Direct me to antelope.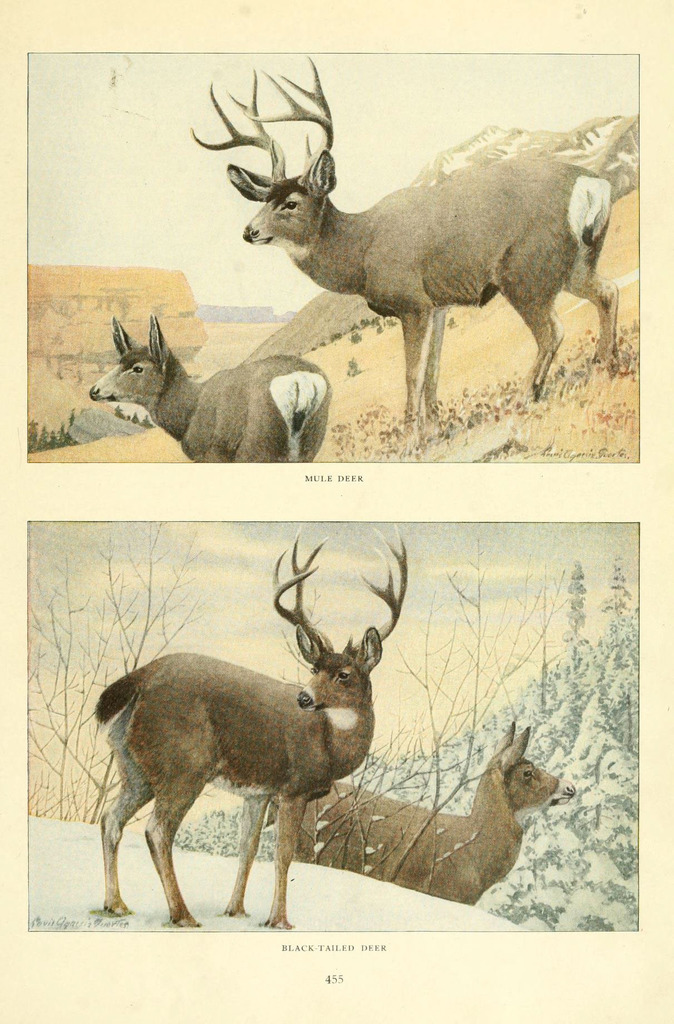
Direction: x1=295, y1=720, x2=579, y2=908.
